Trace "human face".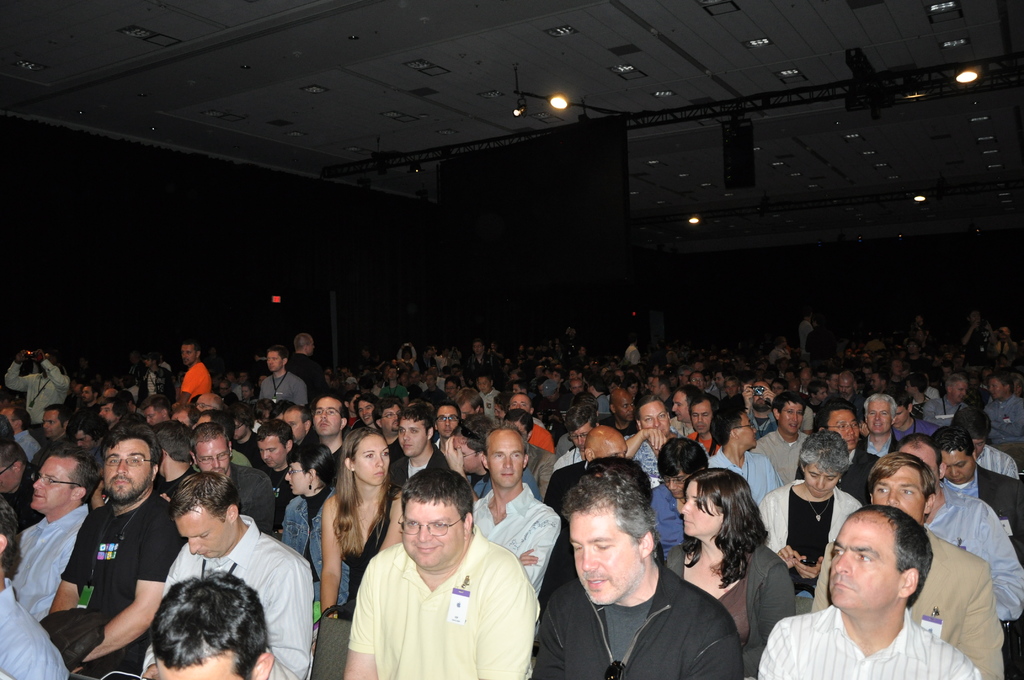
Traced to rect(950, 382, 965, 407).
